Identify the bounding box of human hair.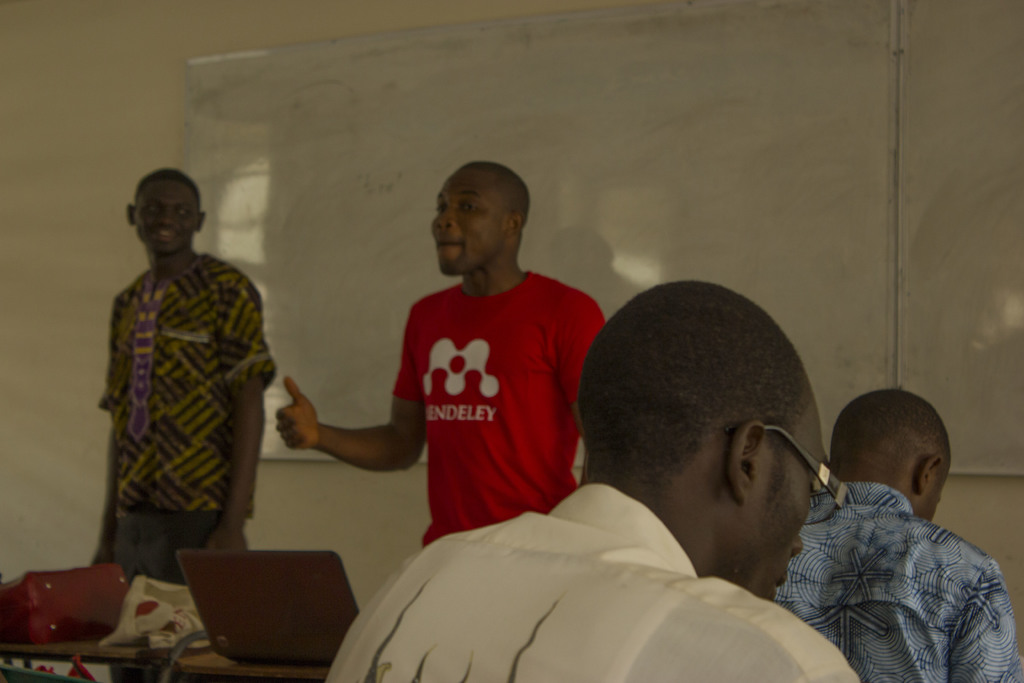
835, 387, 954, 477.
